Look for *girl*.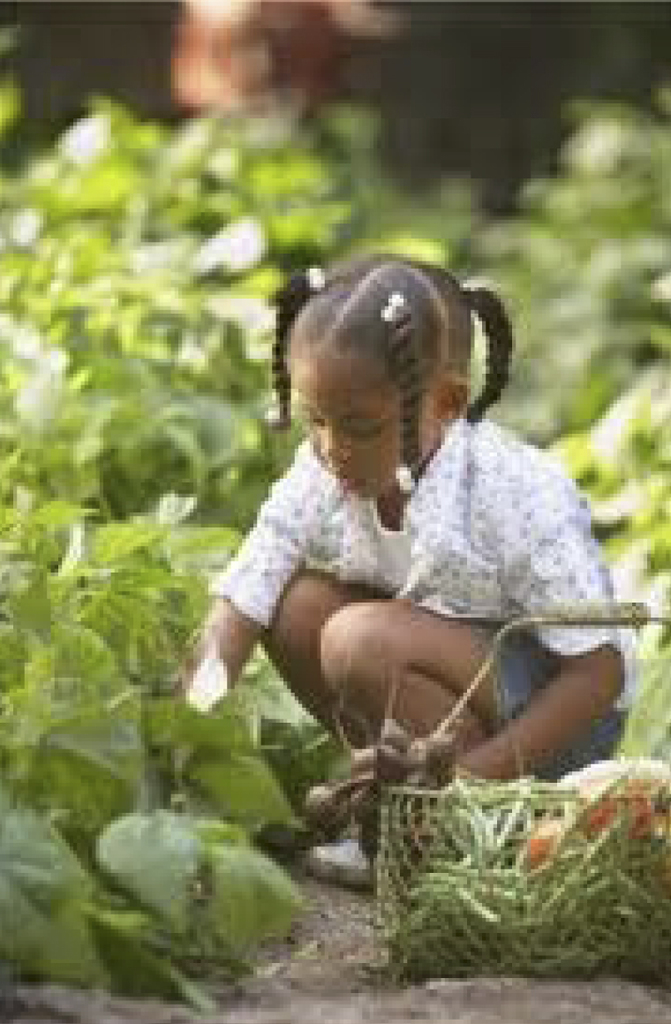
Found: pyautogui.locateOnScreen(166, 247, 638, 889).
